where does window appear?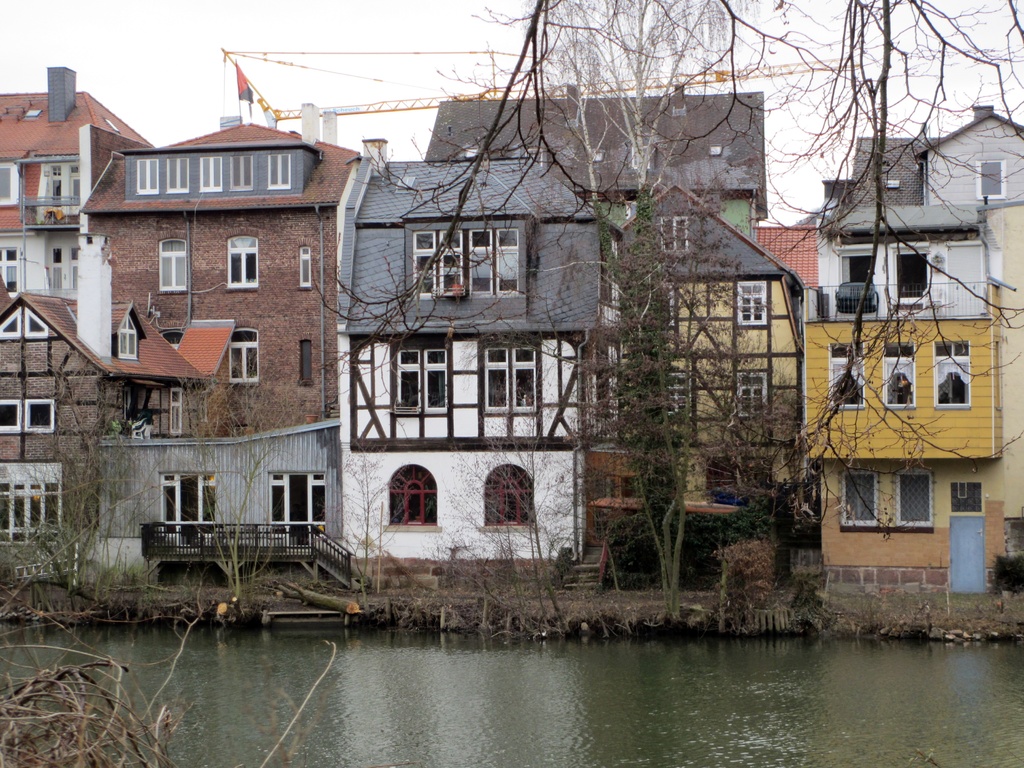
Appears at box(167, 158, 191, 196).
